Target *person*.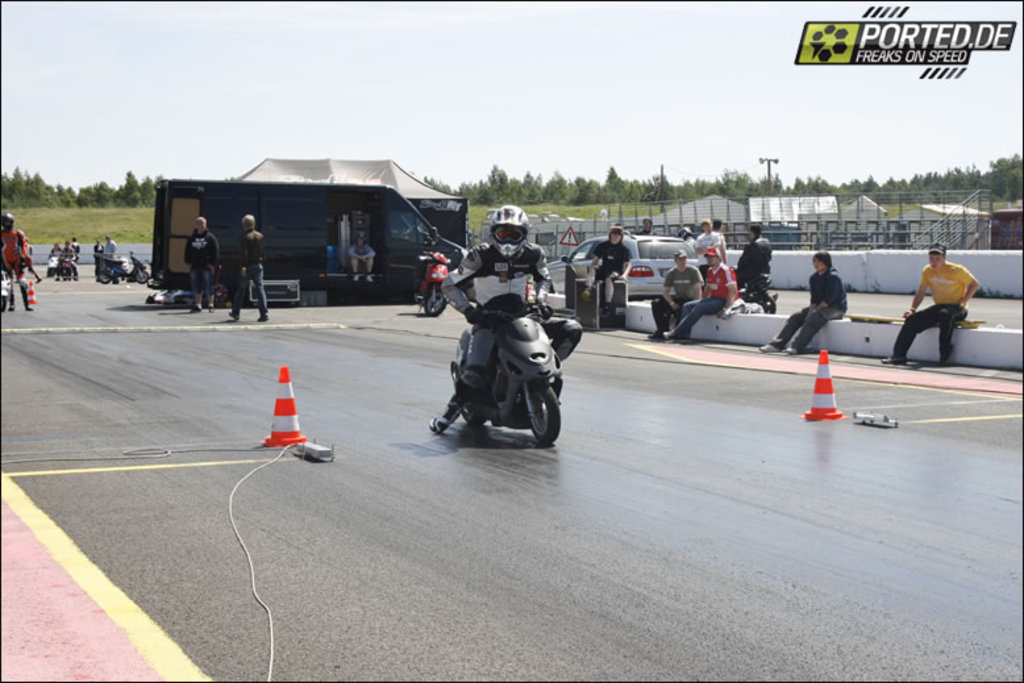
Target region: 637,220,663,241.
